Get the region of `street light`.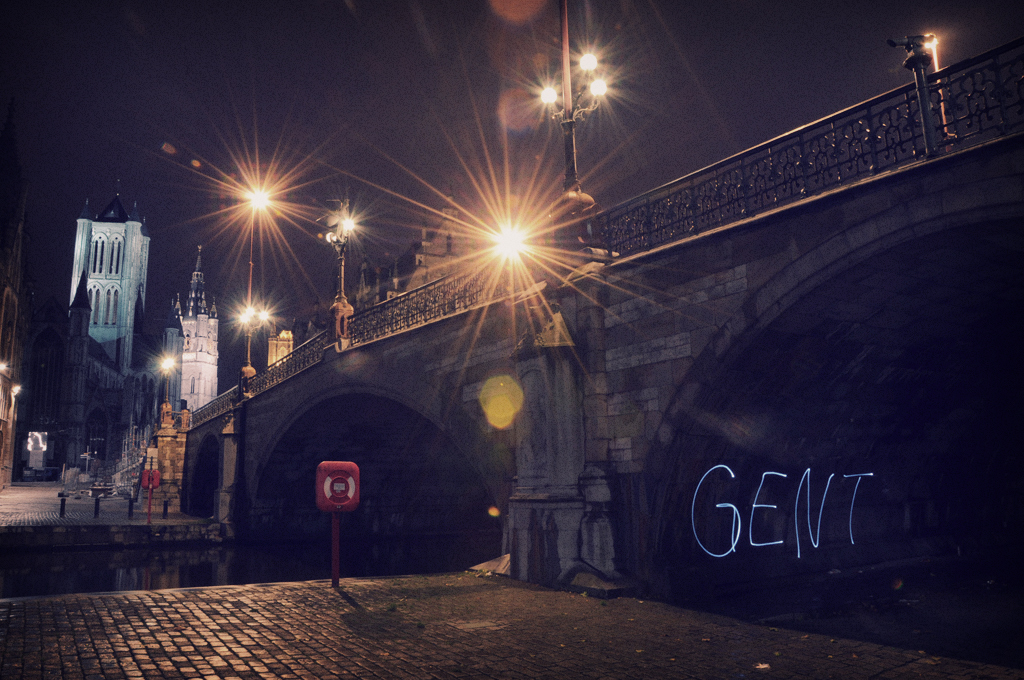
[left=247, top=175, right=273, bottom=377].
